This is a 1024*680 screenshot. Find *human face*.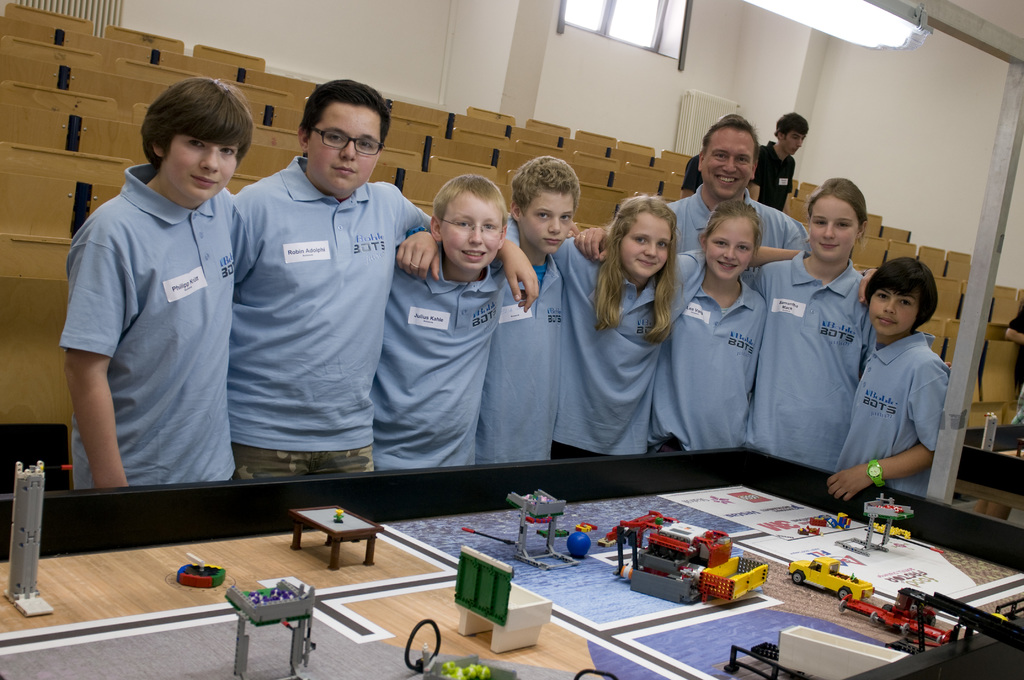
Bounding box: 700,124,756,198.
